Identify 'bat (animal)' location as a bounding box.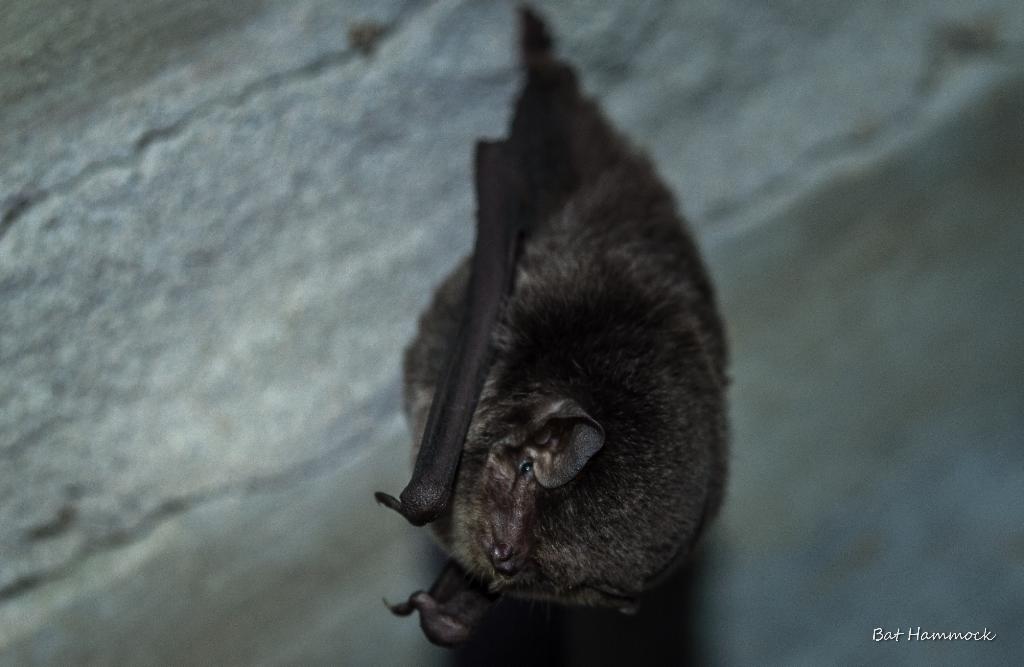
[375, 1, 739, 659].
